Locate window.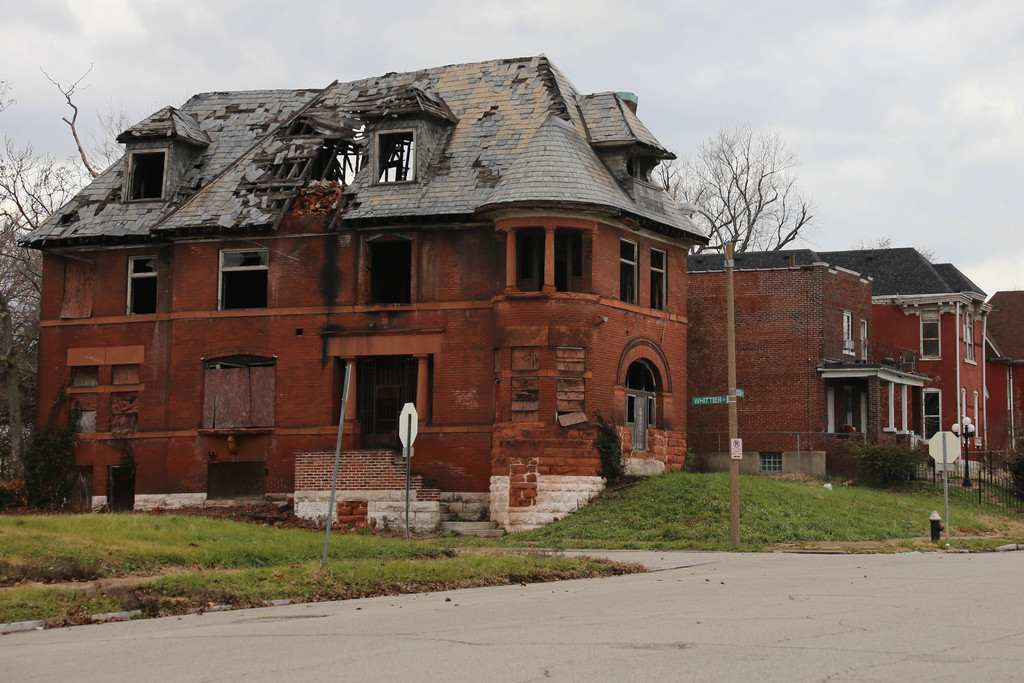
Bounding box: region(624, 359, 665, 393).
